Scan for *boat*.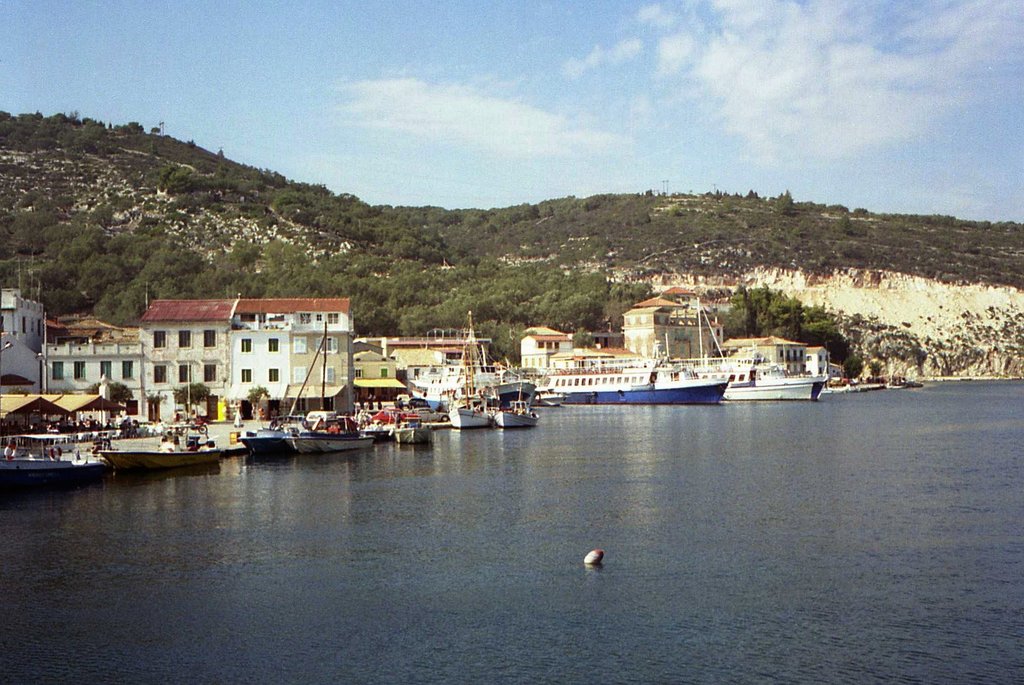
Scan result: box=[386, 417, 435, 444].
